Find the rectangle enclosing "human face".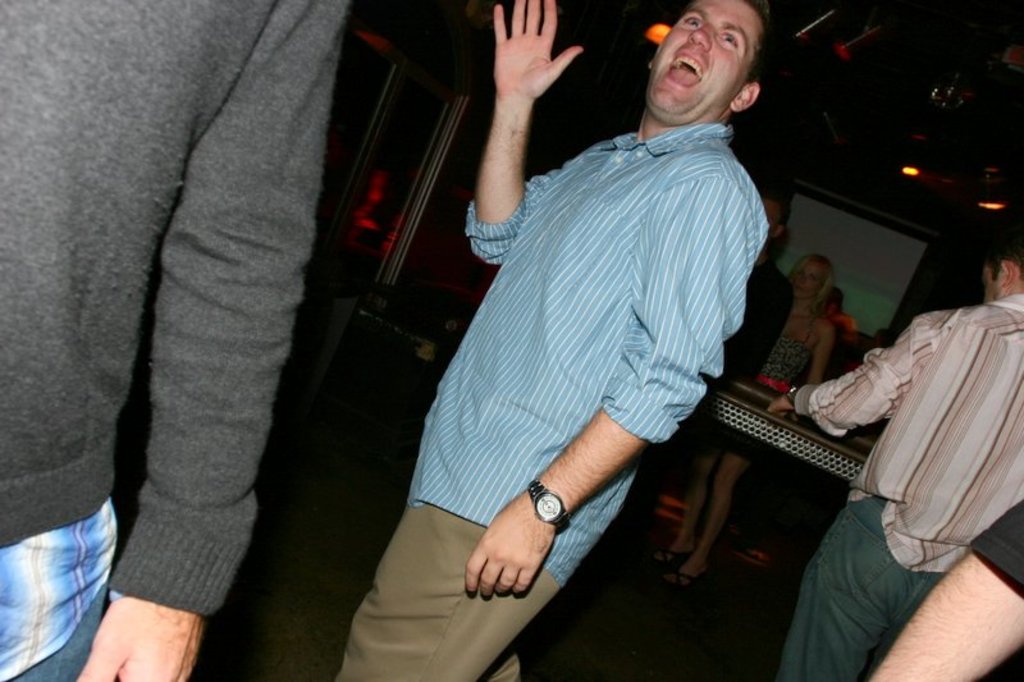
[left=637, top=0, right=759, bottom=128].
